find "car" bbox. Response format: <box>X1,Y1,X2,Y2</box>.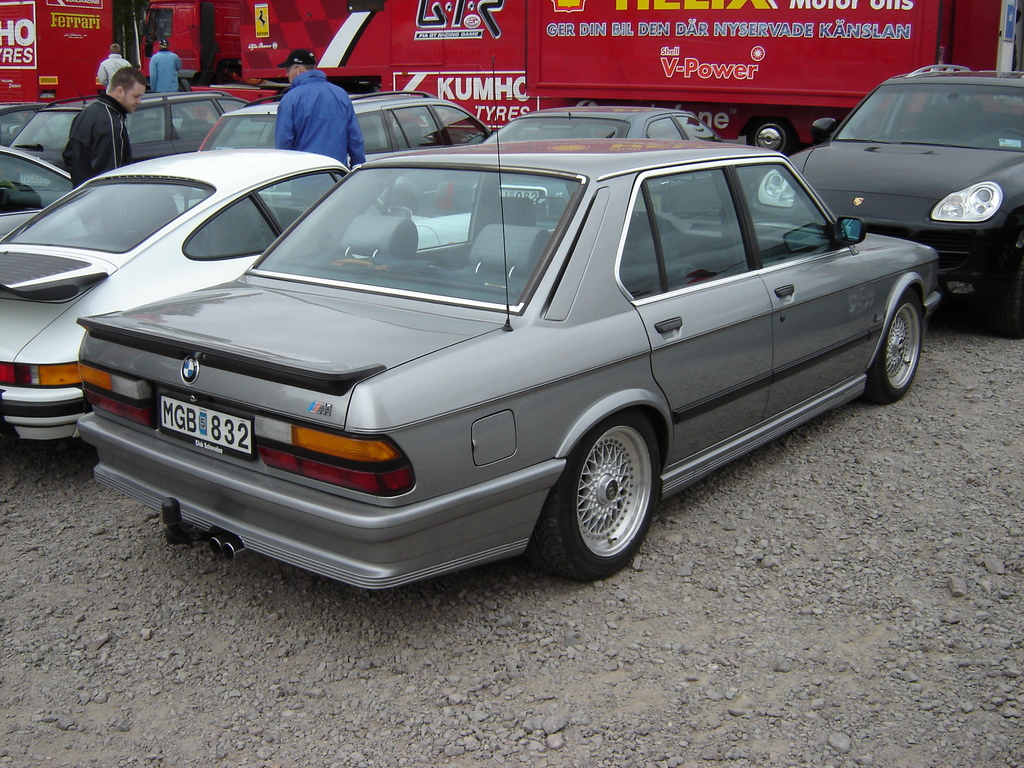
<box>72,132,942,568</box>.
